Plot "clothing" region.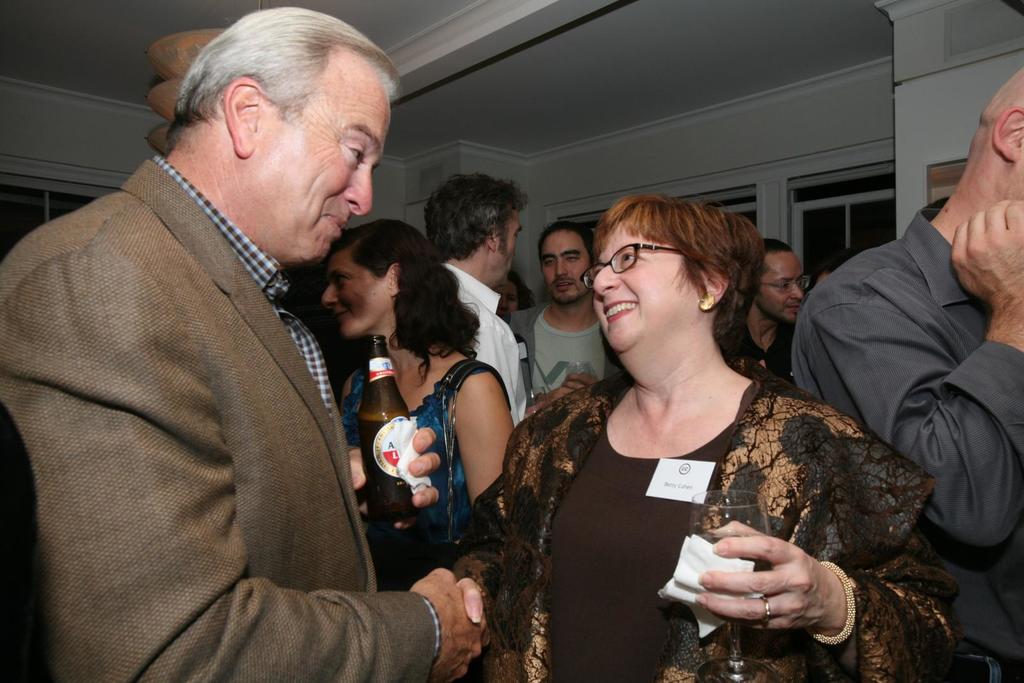
Plotted at x1=787, y1=202, x2=1023, y2=682.
